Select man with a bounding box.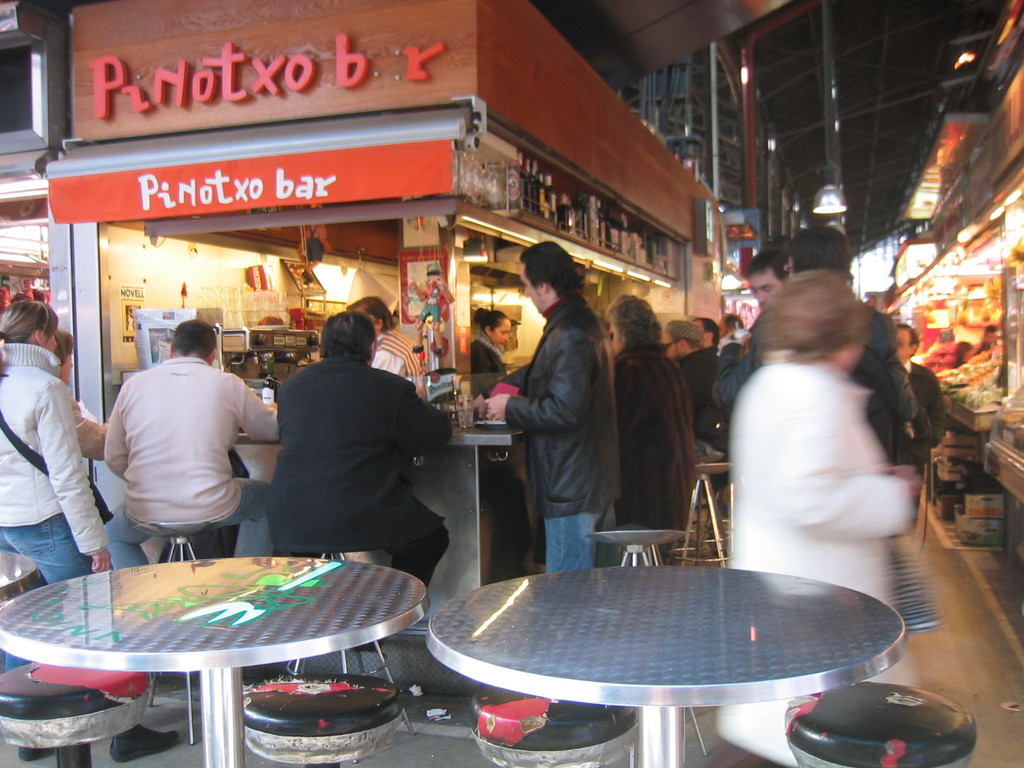
detection(269, 306, 454, 674).
